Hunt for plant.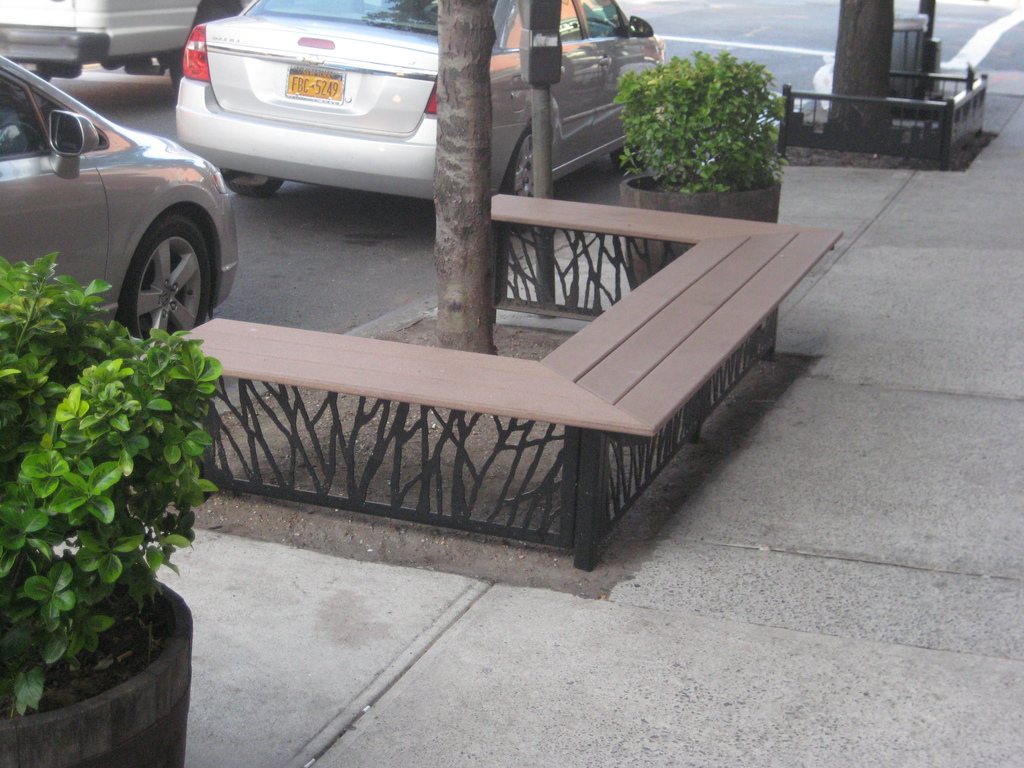
Hunted down at l=609, t=46, r=790, b=299.
